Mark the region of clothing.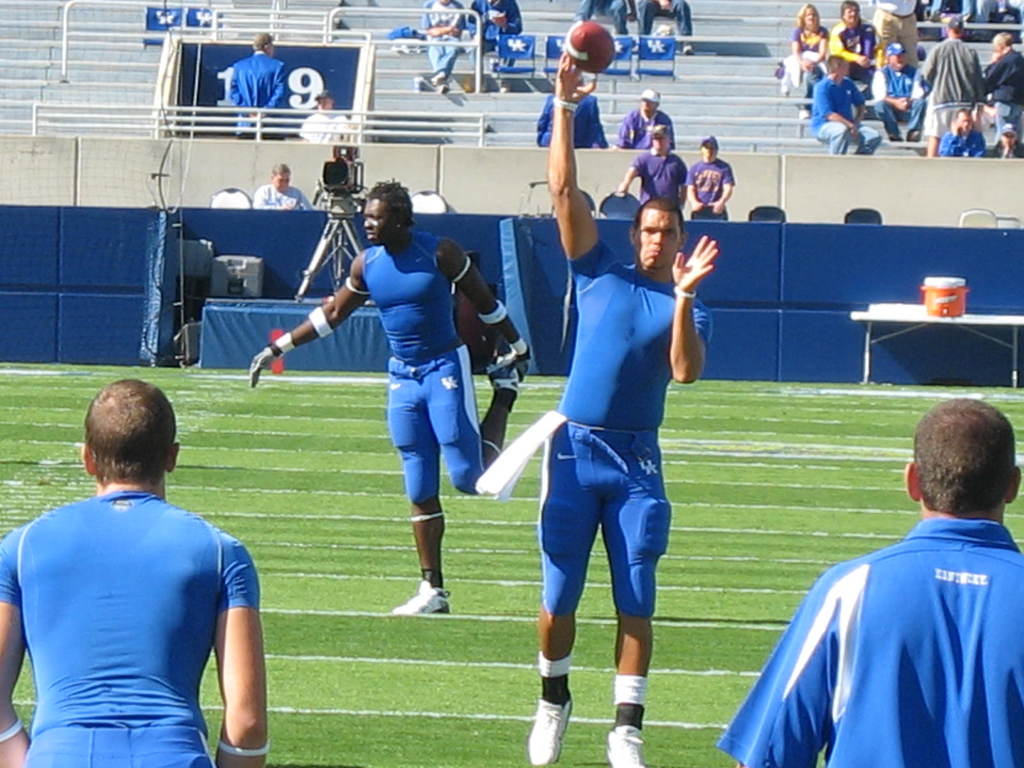
Region: <bbox>467, 0, 521, 74</bbox>.
